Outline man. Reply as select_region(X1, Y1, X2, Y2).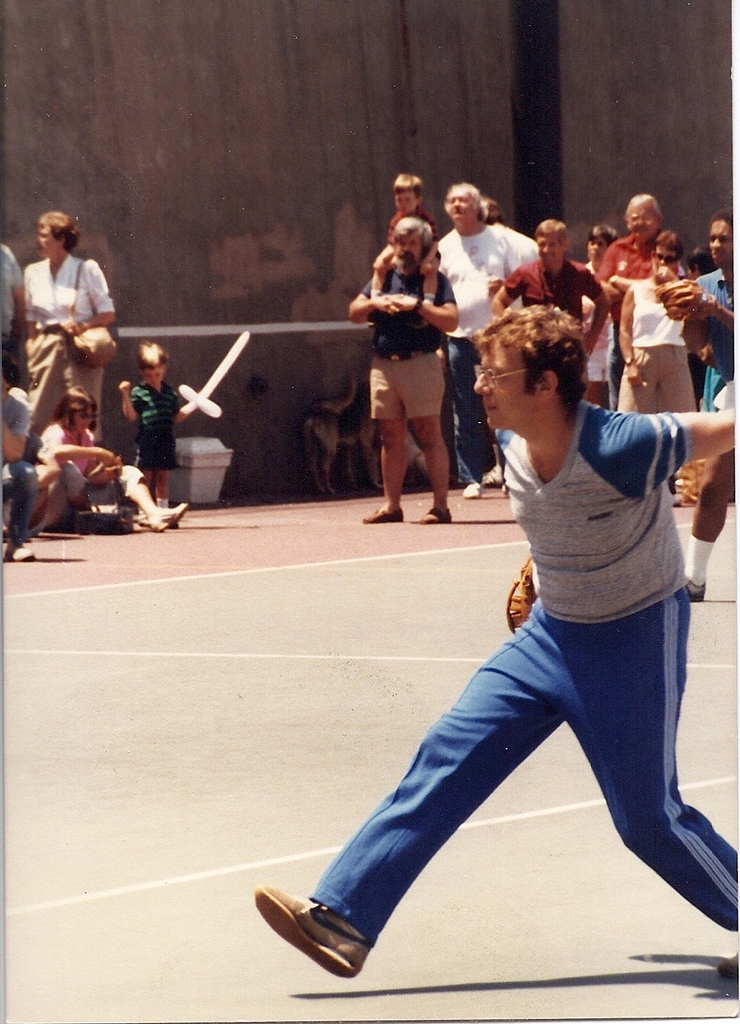
select_region(430, 183, 547, 490).
